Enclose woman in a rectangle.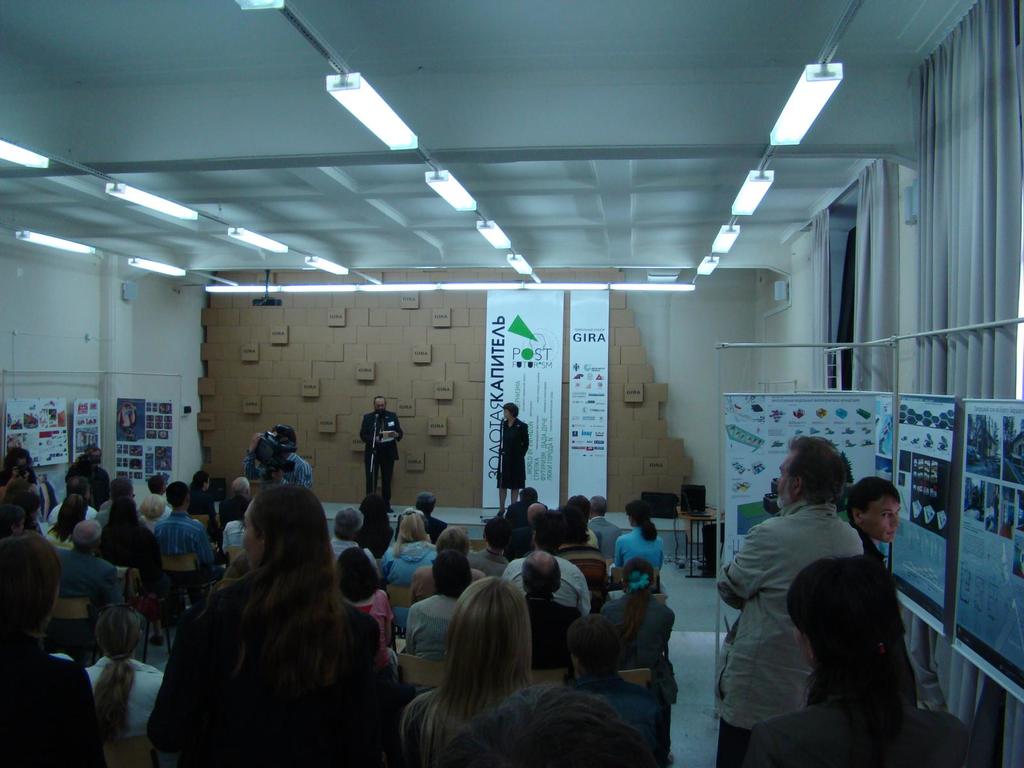
{"left": 406, "top": 589, "right": 538, "bottom": 767}.
